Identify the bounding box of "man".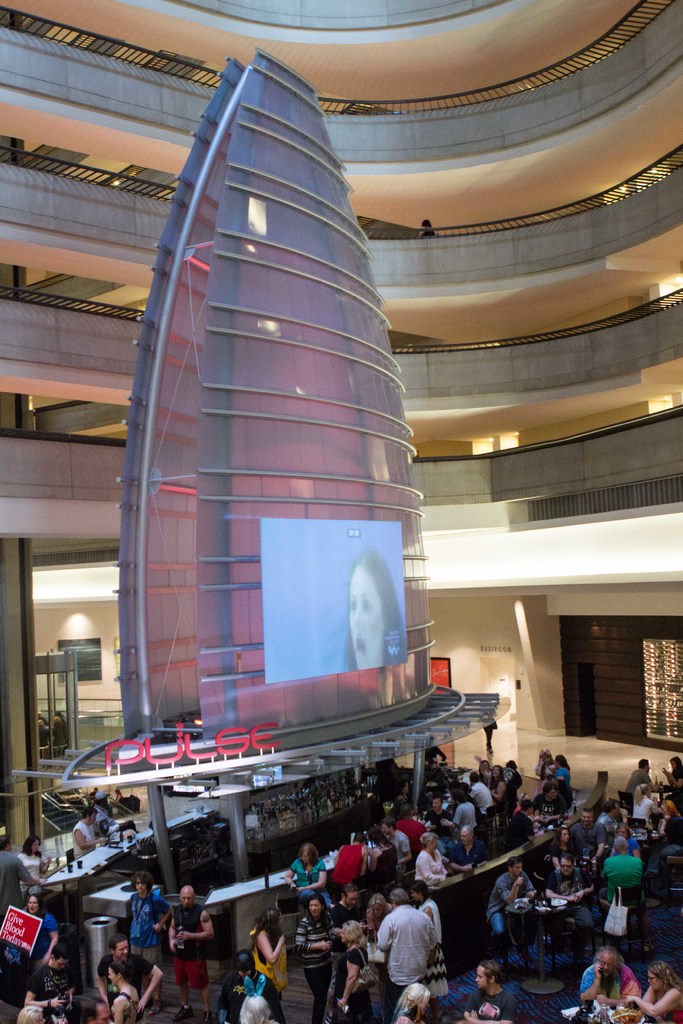
x1=423 y1=794 x2=460 y2=852.
